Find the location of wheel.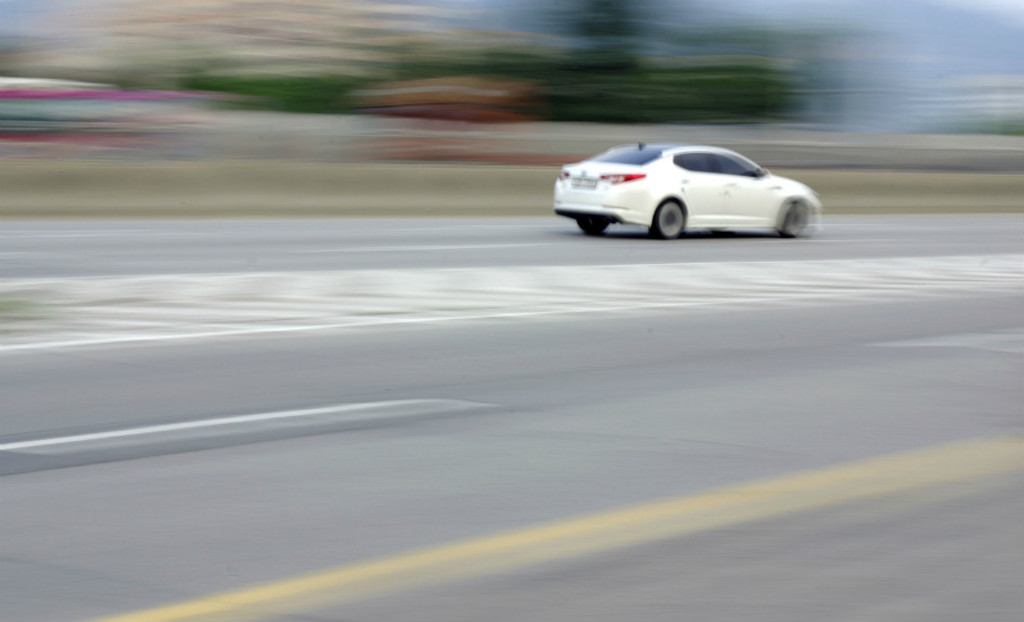
Location: l=784, t=197, r=812, b=236.
